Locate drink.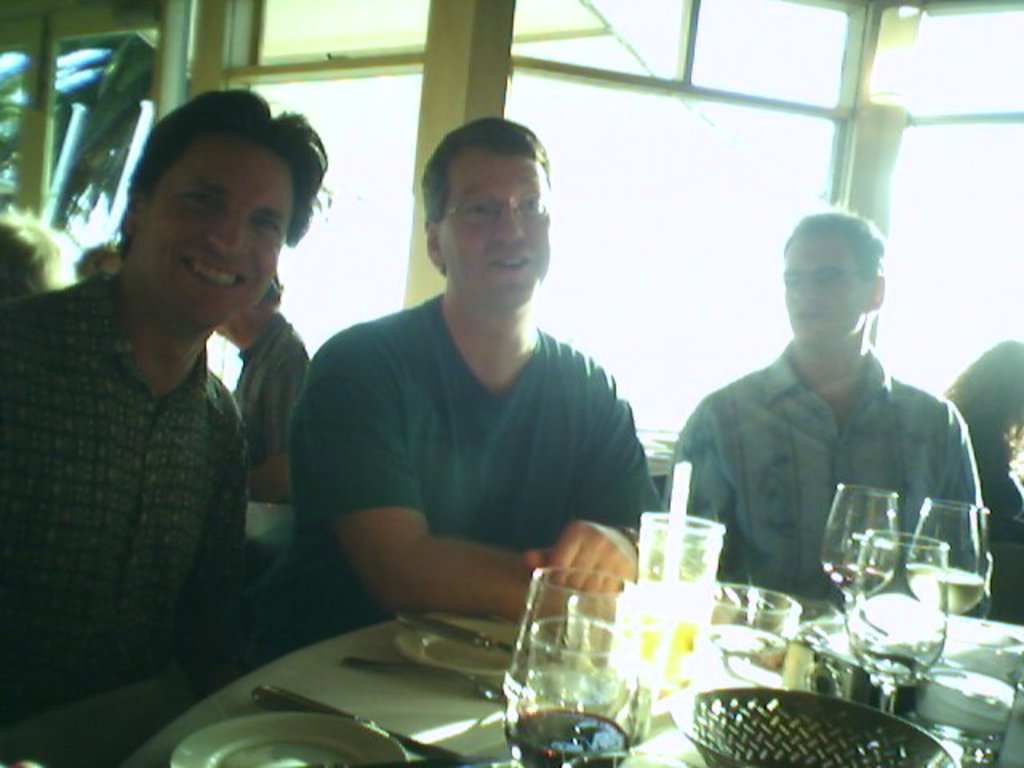
Bounding box: 502/707/637/766.
